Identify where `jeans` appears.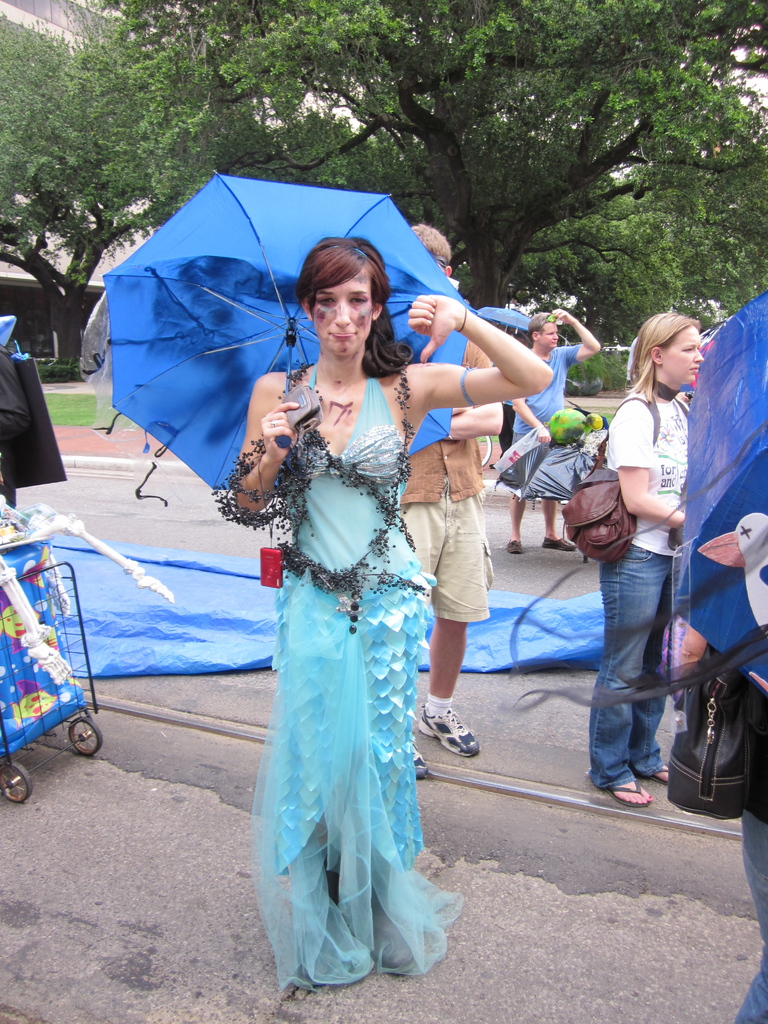
Appears at 392, 479, 497, 643.
